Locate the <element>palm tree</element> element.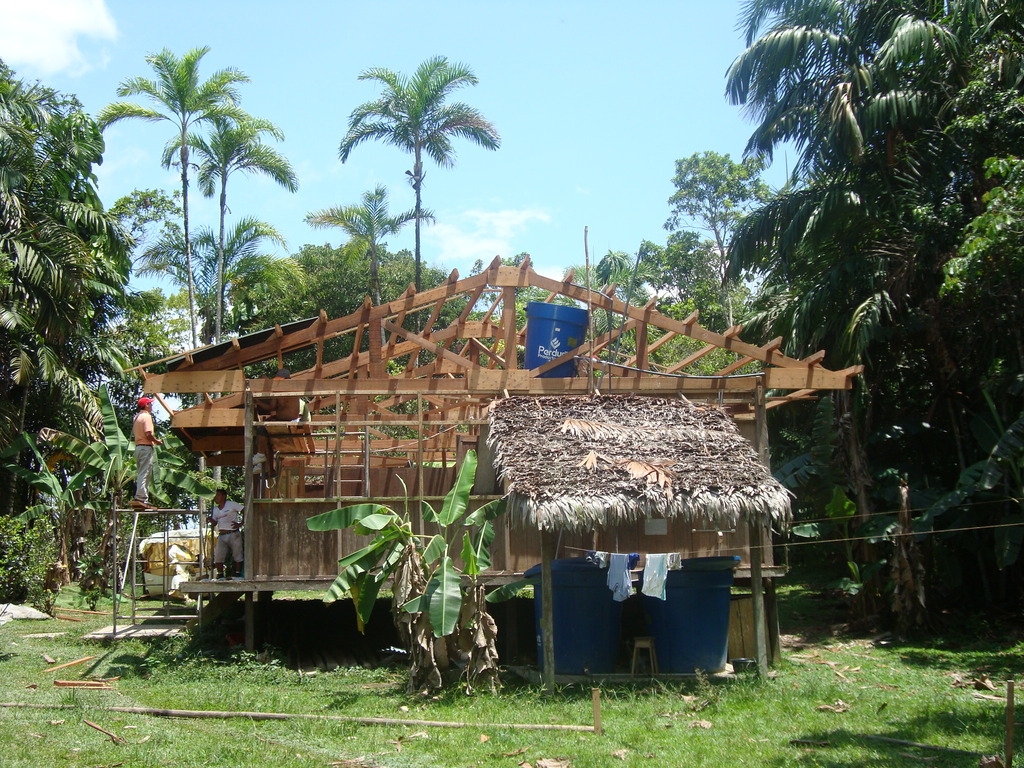
Element bbox: (663,157,739,259).
